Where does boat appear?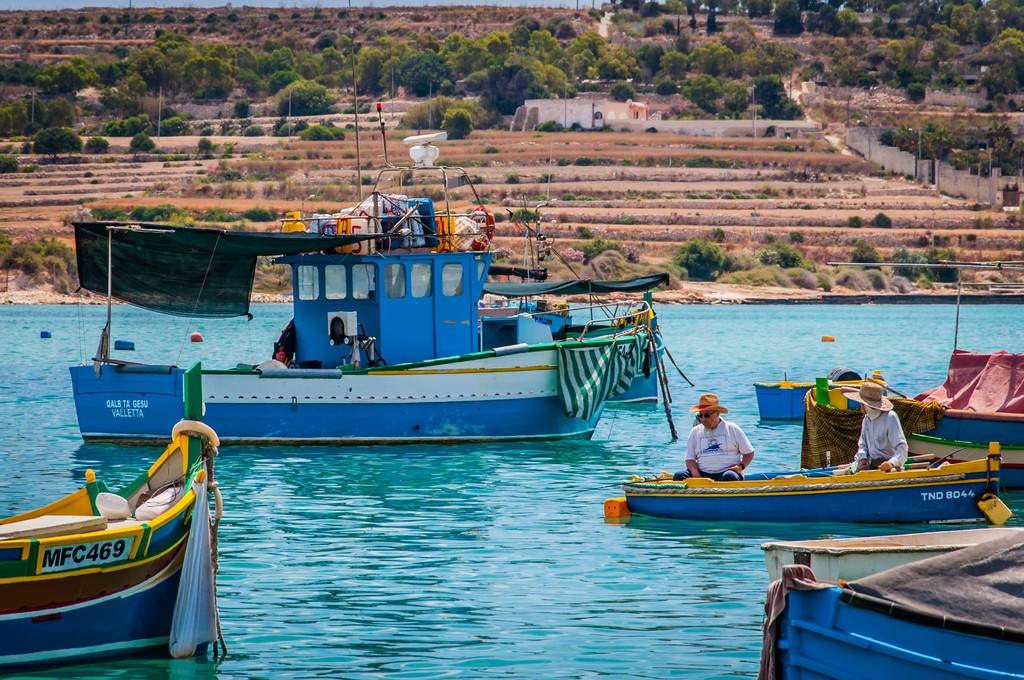
Appears at bbox=[755, 531, 1023, 679].
